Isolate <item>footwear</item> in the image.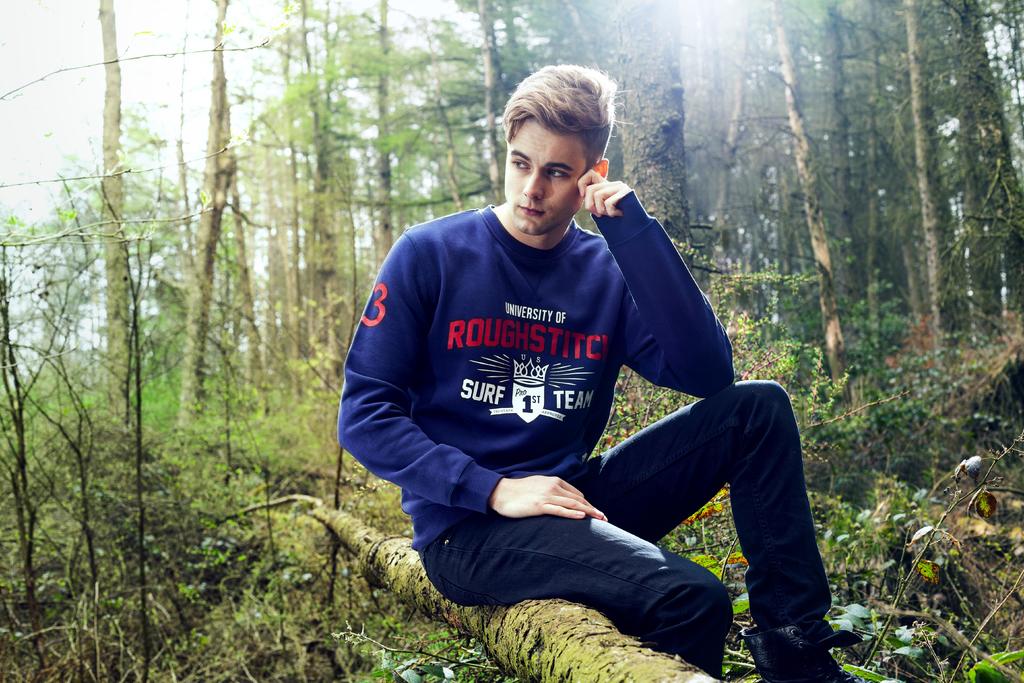
Isolated region: (739, 620, 852, 682).
